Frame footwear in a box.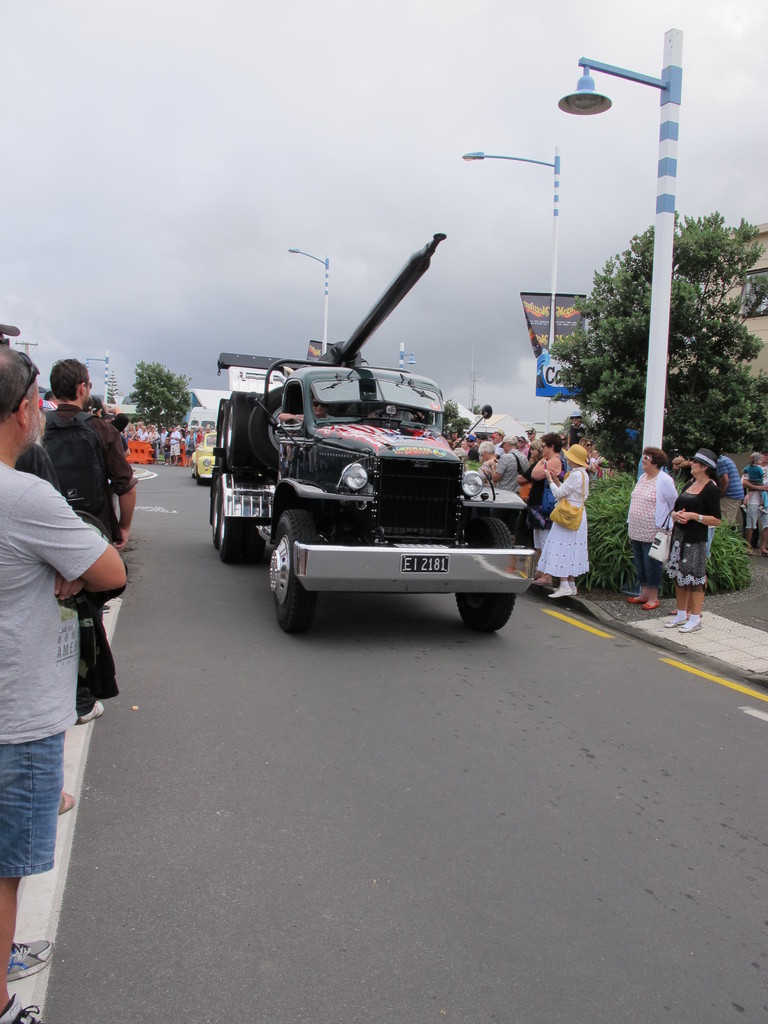
534 570 554 586.
